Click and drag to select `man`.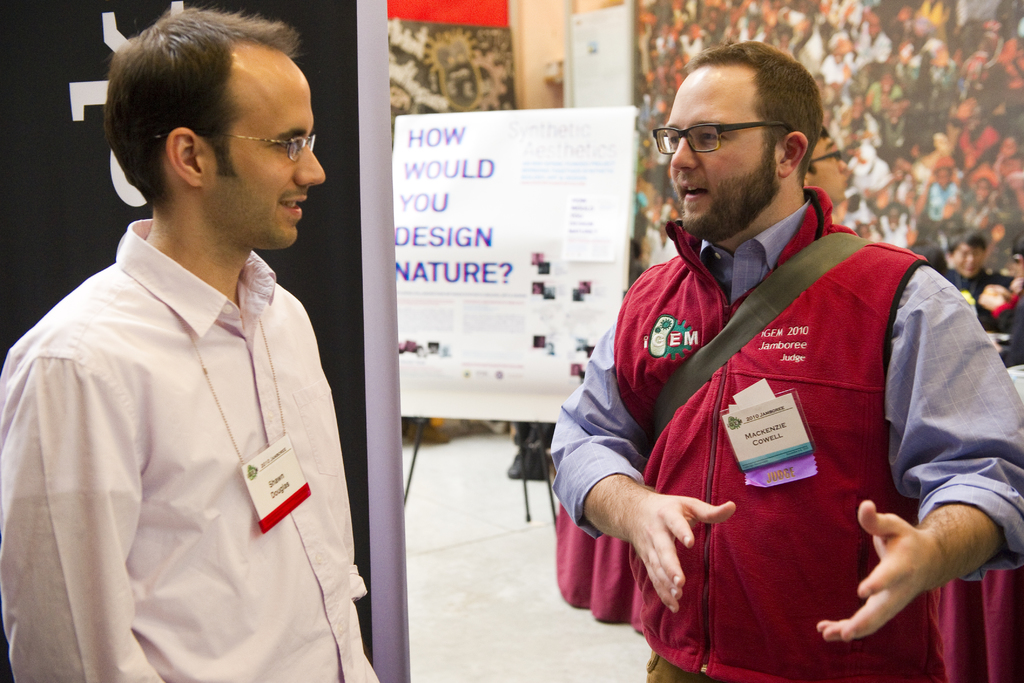
Selection: box(7, 3, 373, 682).
